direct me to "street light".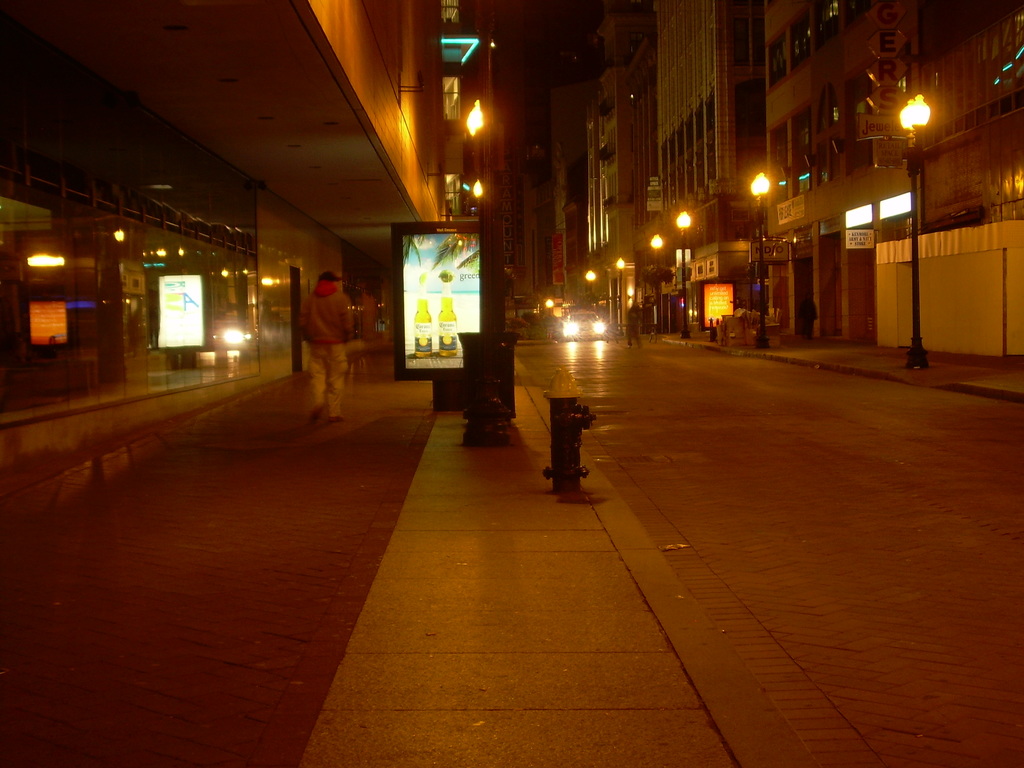
Direction: box(612, 259, 628, 339).
